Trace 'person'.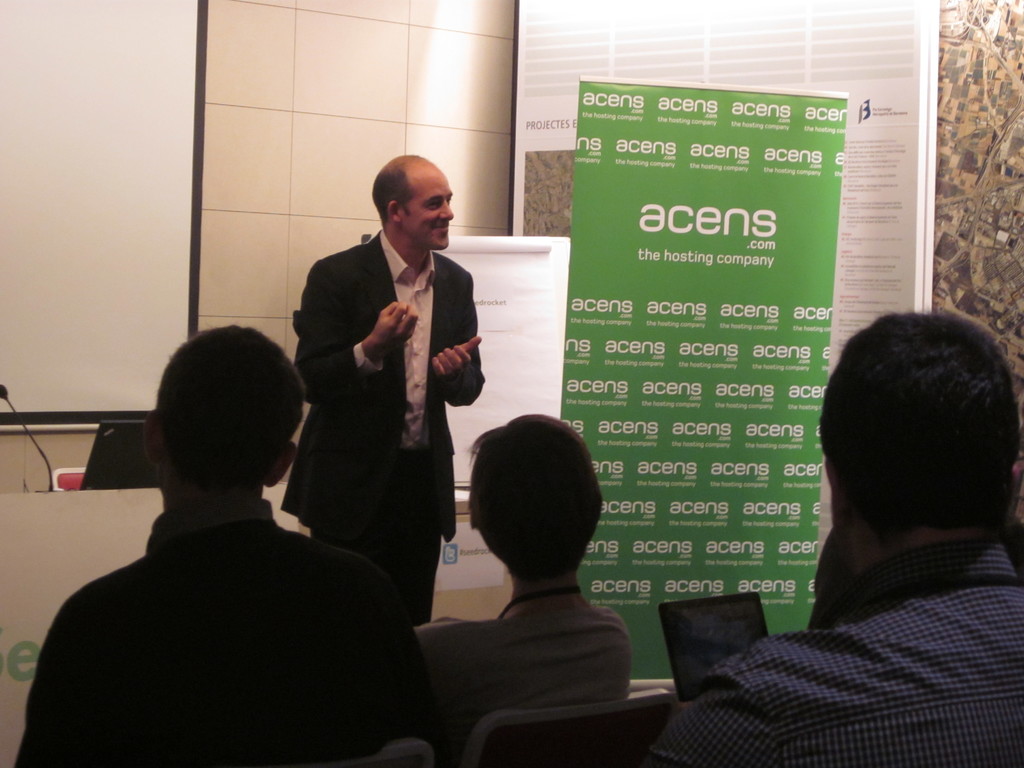
Traced to x1=429 y1=413 x2=633 y2=767.
